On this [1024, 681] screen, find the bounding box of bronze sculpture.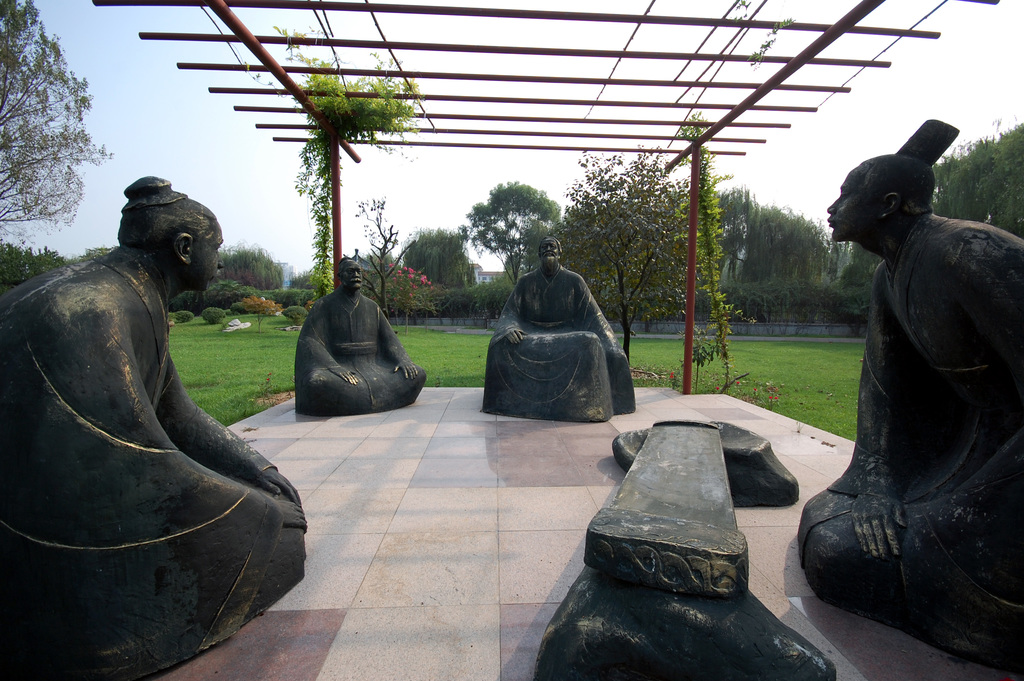
Bounding box: x1=0 y1=174 x2=309 y2=680.
